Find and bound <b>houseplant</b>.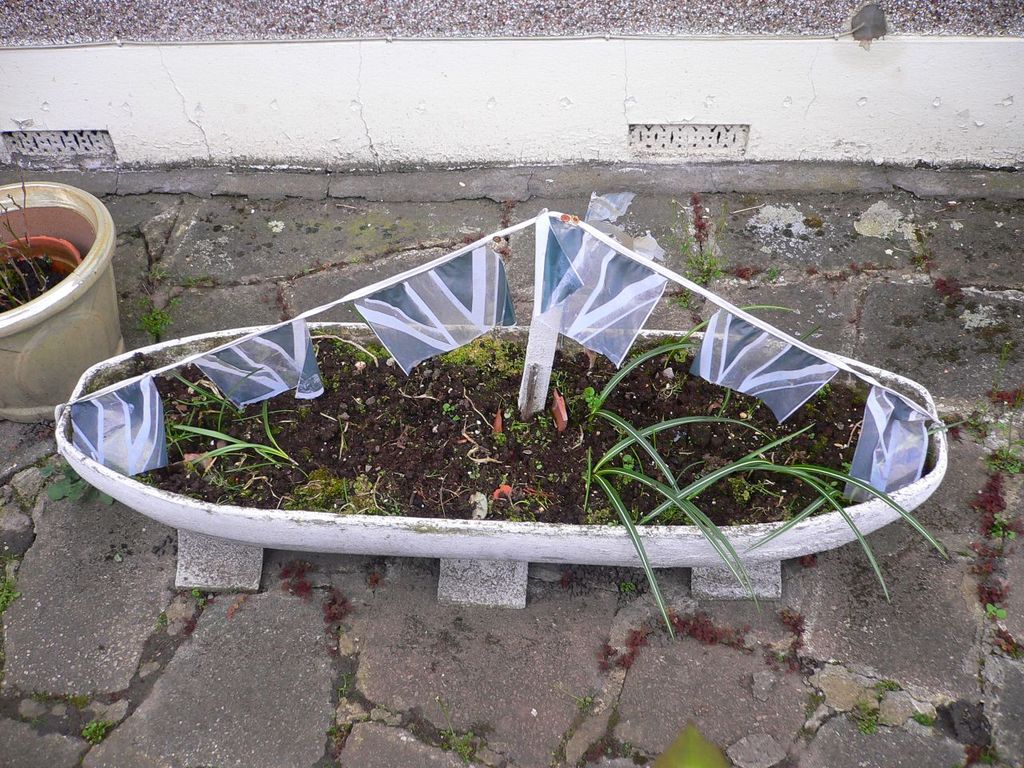
Bound: x1=91 y1=165 x2=974 y2=588.
